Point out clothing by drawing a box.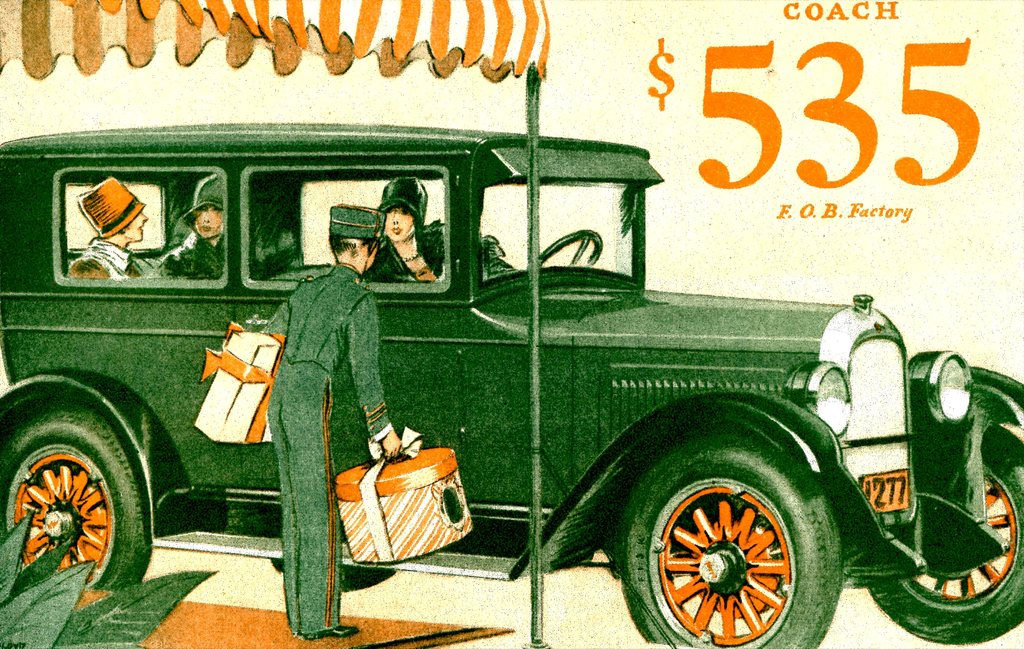
[72, 242, 141, 285].
